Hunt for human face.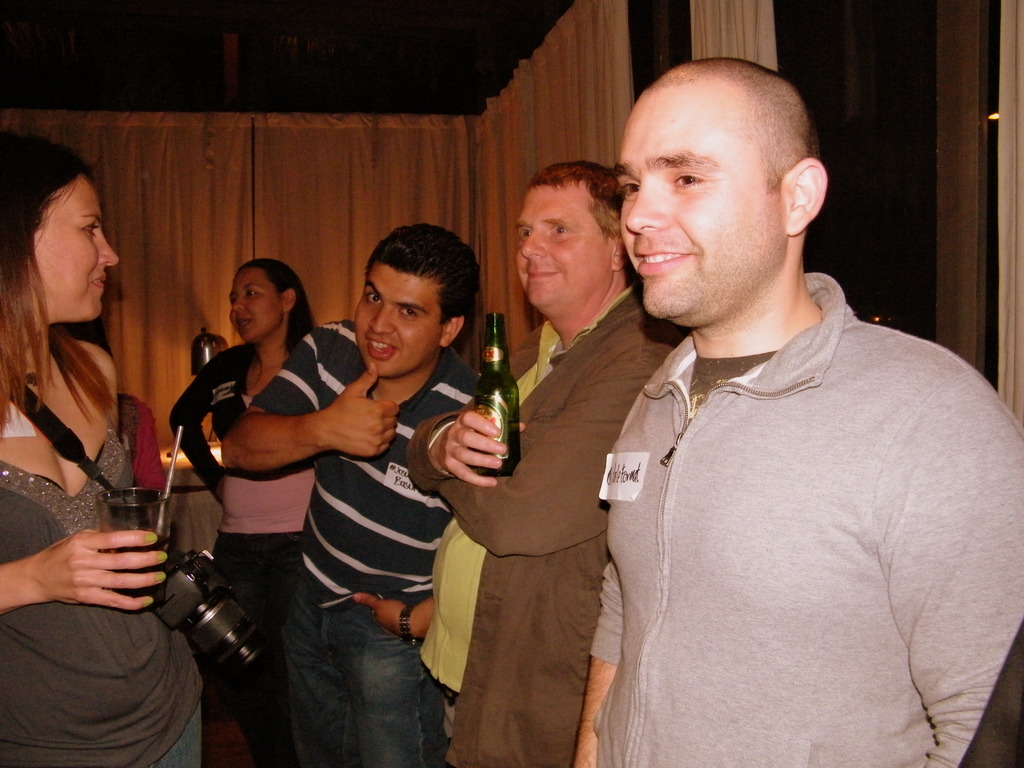
Hunted down at [left=33, top=176, right=118, bottom=320].
